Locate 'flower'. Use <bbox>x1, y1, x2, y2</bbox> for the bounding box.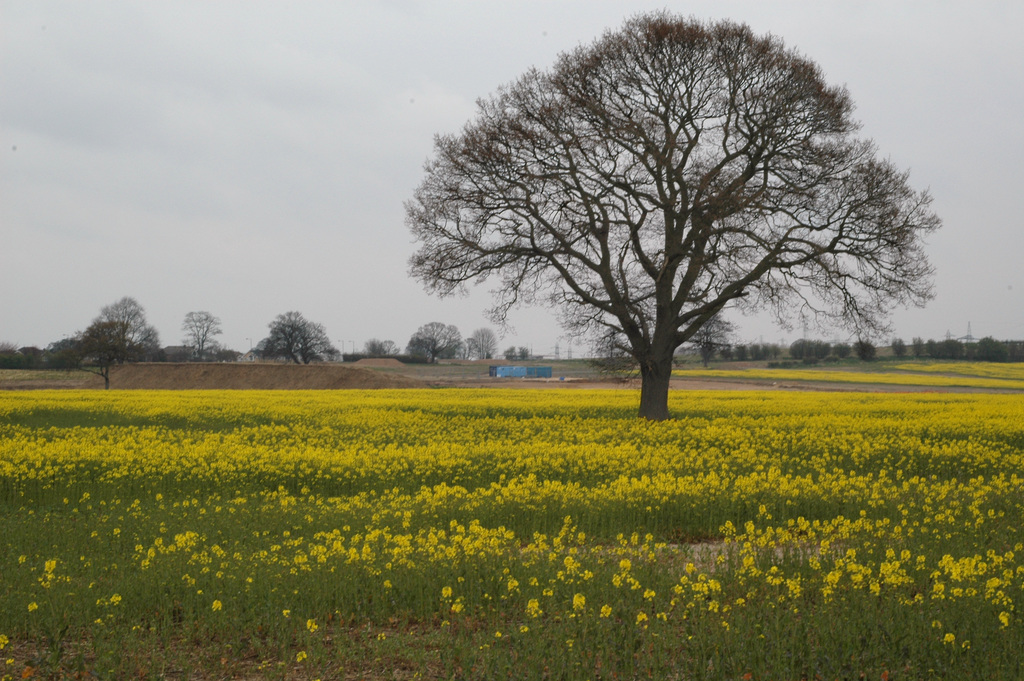
<bbox>295, 652, 308, 664</bbox>.
